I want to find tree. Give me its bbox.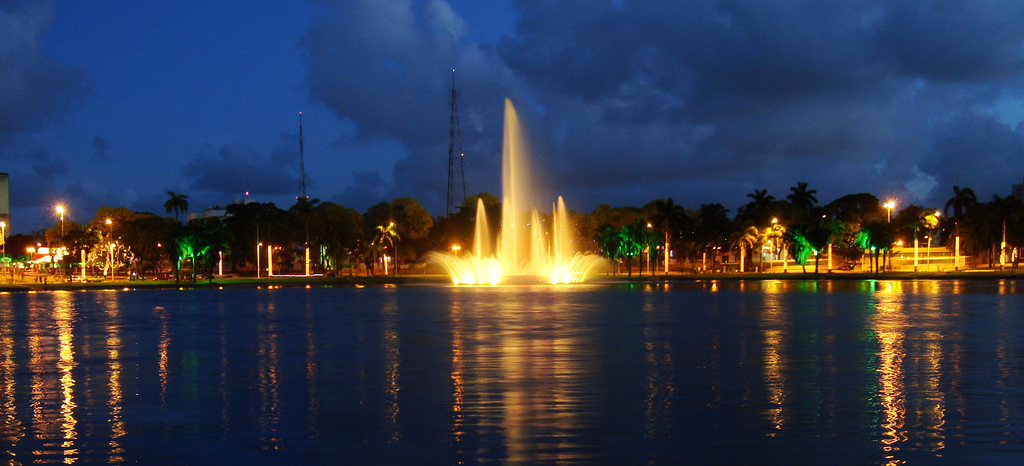
box=[788, 229, 808, 271].
